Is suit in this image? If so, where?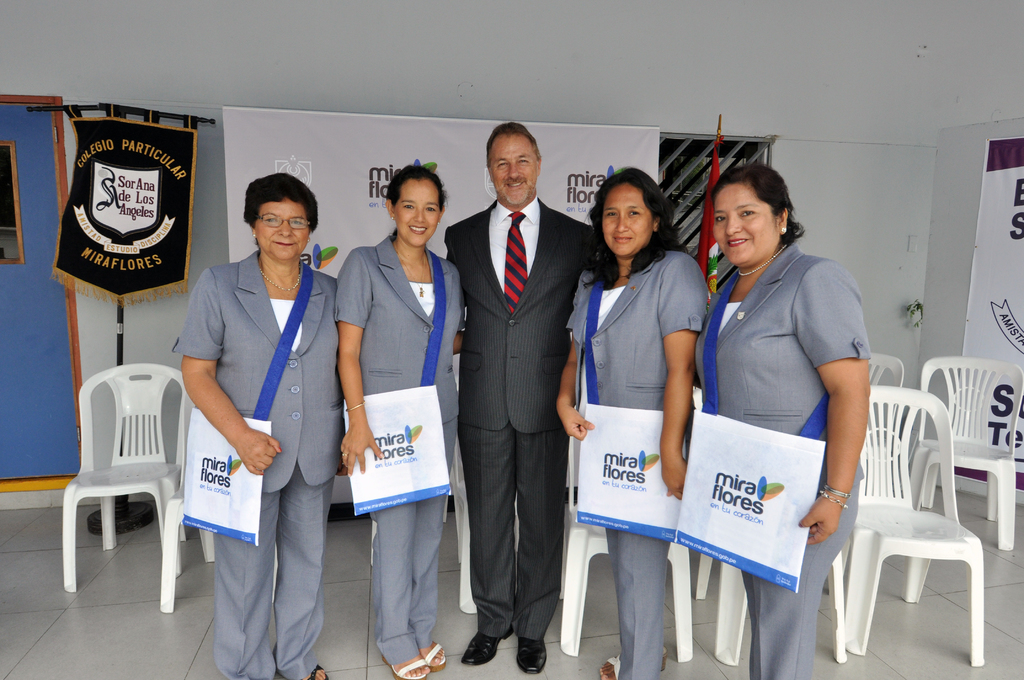
Yes, at <bbox>336, 235, 467, 664</bbox>.
